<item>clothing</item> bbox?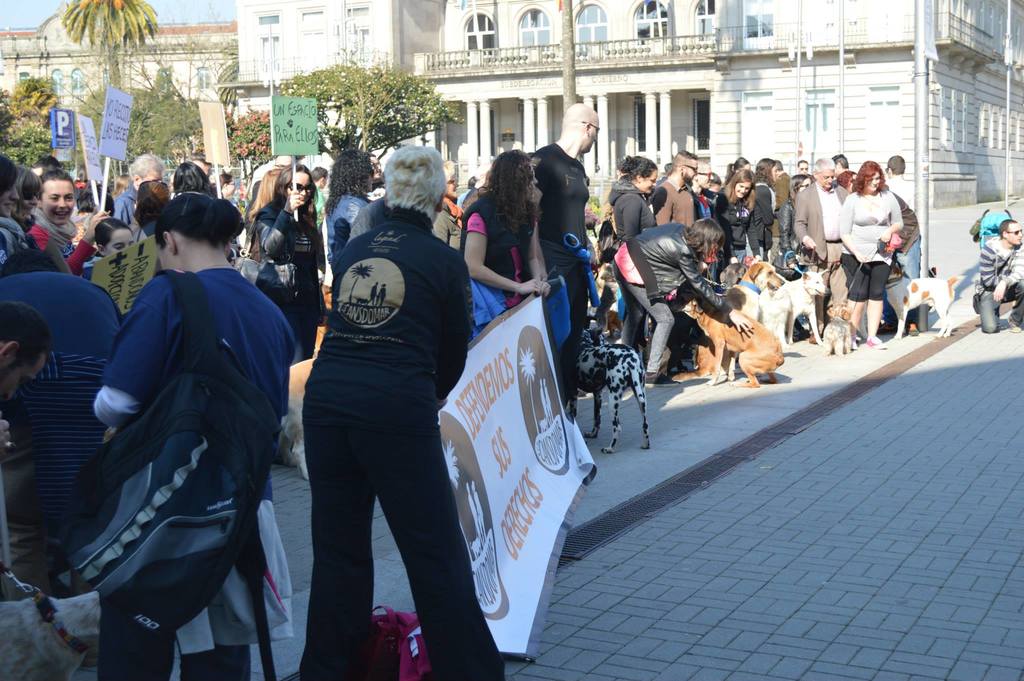
select_region(800, 250, 845, 326)
